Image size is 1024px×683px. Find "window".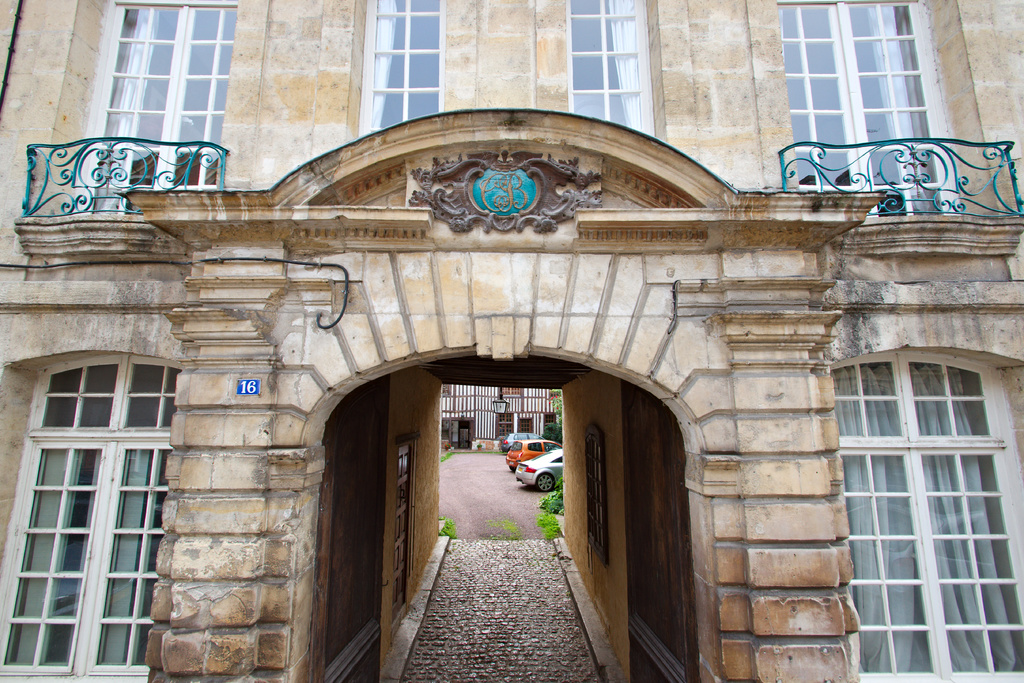
bbox=[9, 318, 197, 657].
